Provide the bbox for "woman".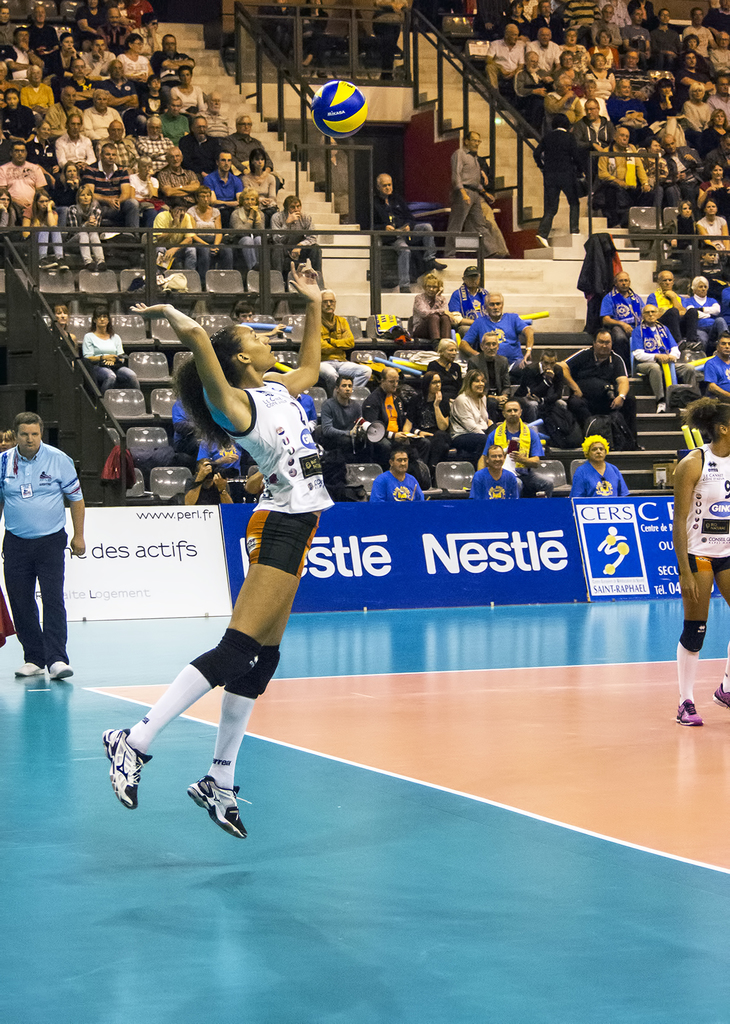
<box>118,28,157,83</box>.
